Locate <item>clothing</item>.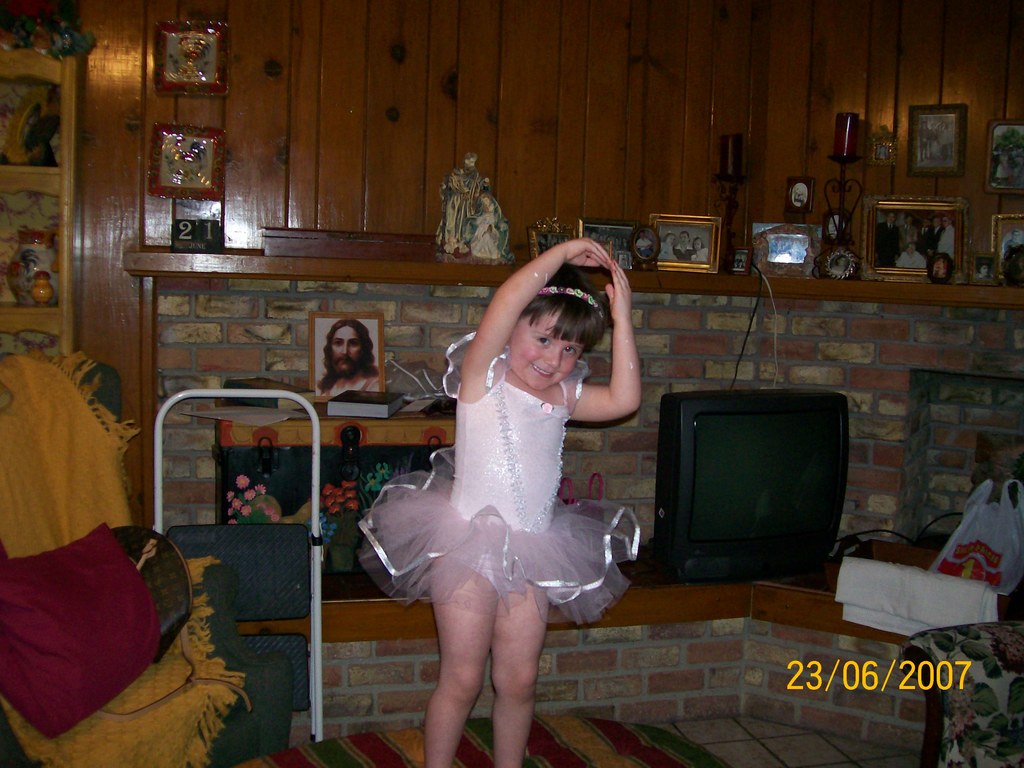
Bounding box: [left=321, top=368, right=382, bottom=400].
